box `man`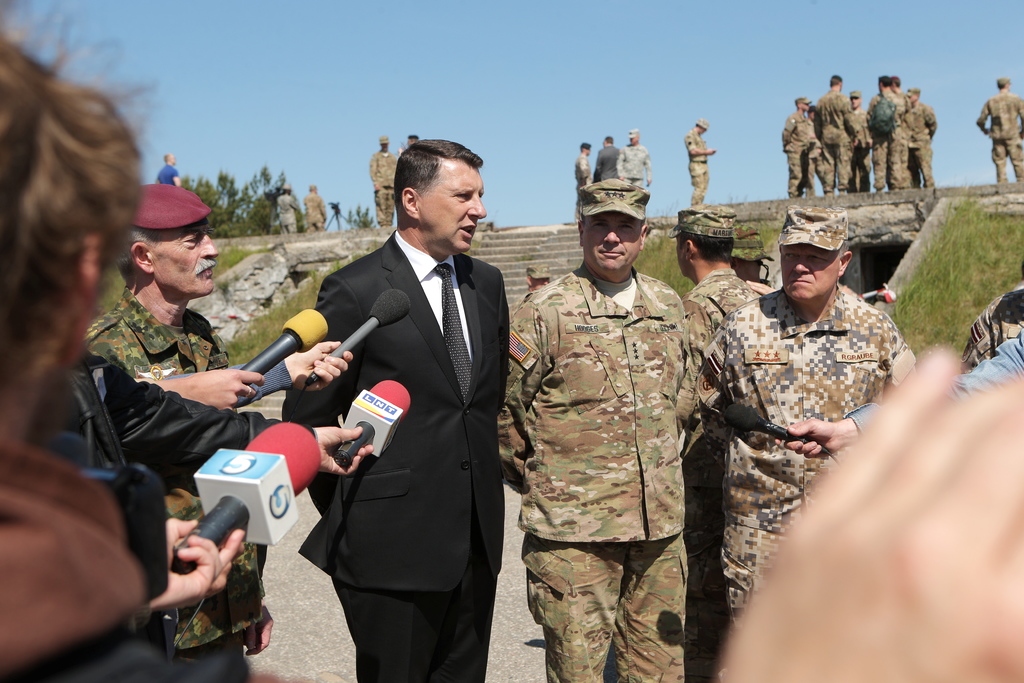
region(399, 131, 423, 156)
